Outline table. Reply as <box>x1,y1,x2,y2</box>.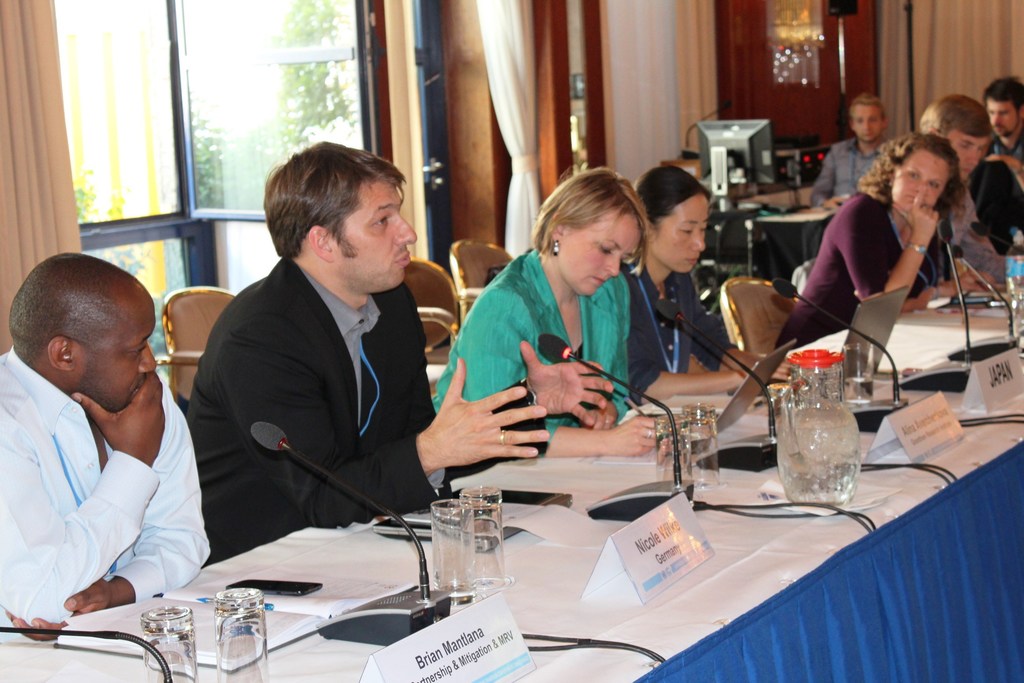
<box>0,285,1023,682</box>.
